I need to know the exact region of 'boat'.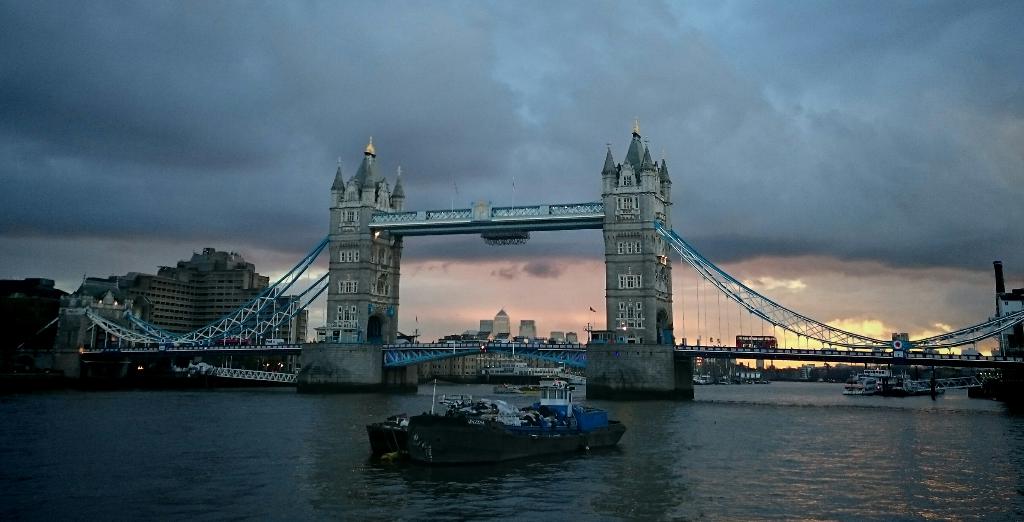
Region: l=966, t=367, r=1004, b=396.
